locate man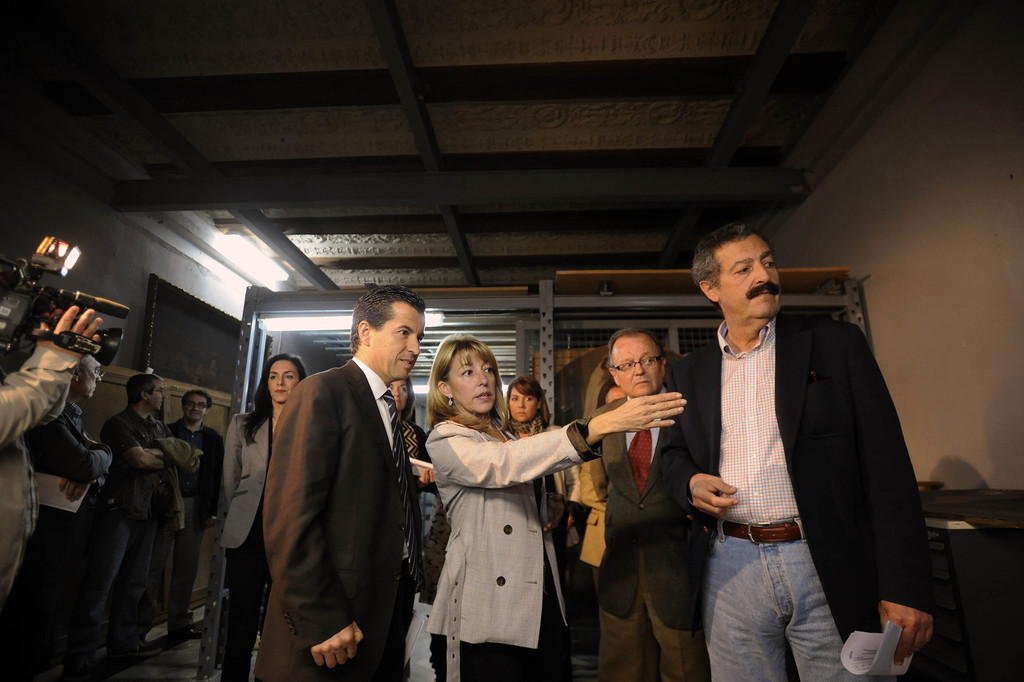
box=[250, 283, 429, 681]
